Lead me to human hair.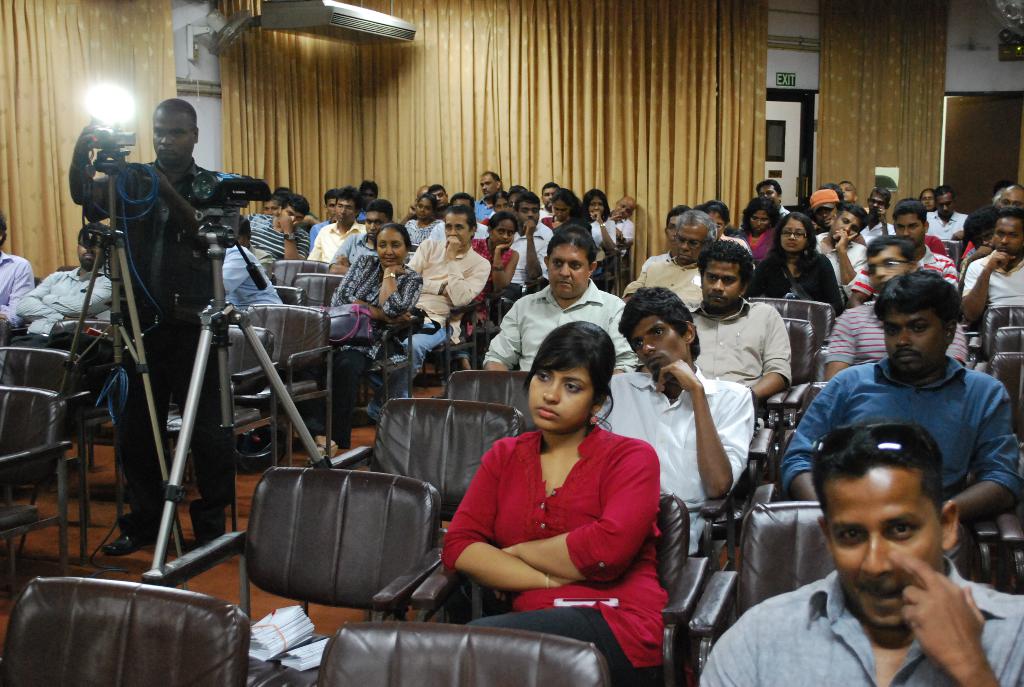
Lead to (left=865, top=232, right=915, bottom=264).
